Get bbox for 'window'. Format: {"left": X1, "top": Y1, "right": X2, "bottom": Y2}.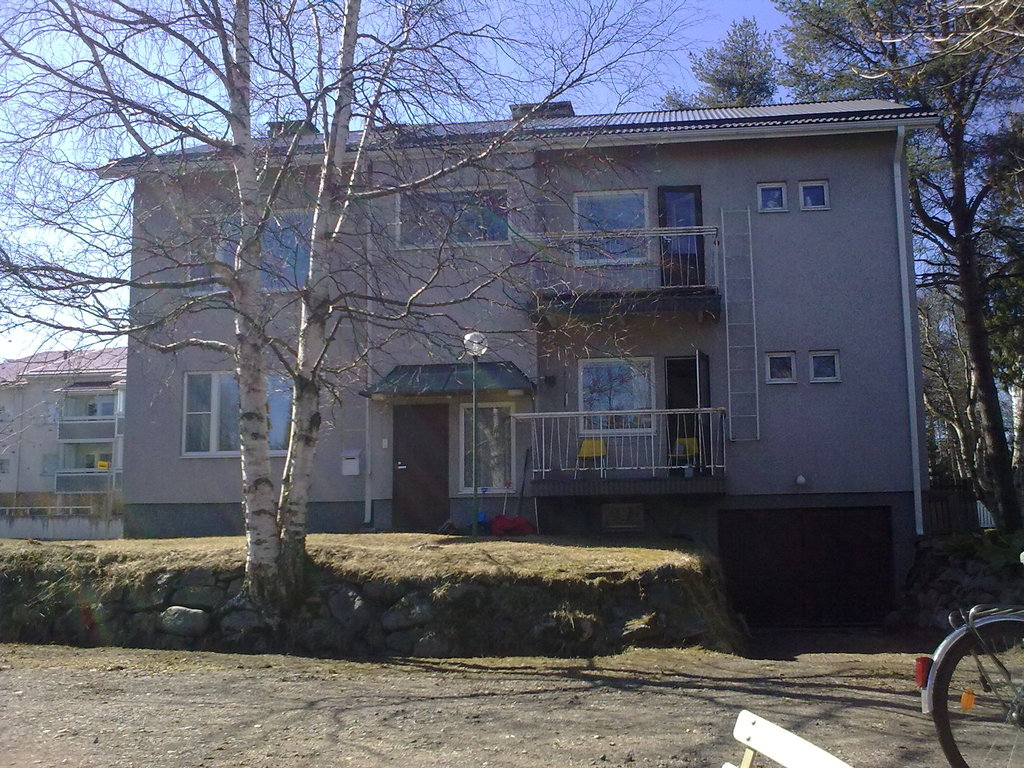
{"left": 574, "top": 360, "right": 660, "bottom": 437}.
